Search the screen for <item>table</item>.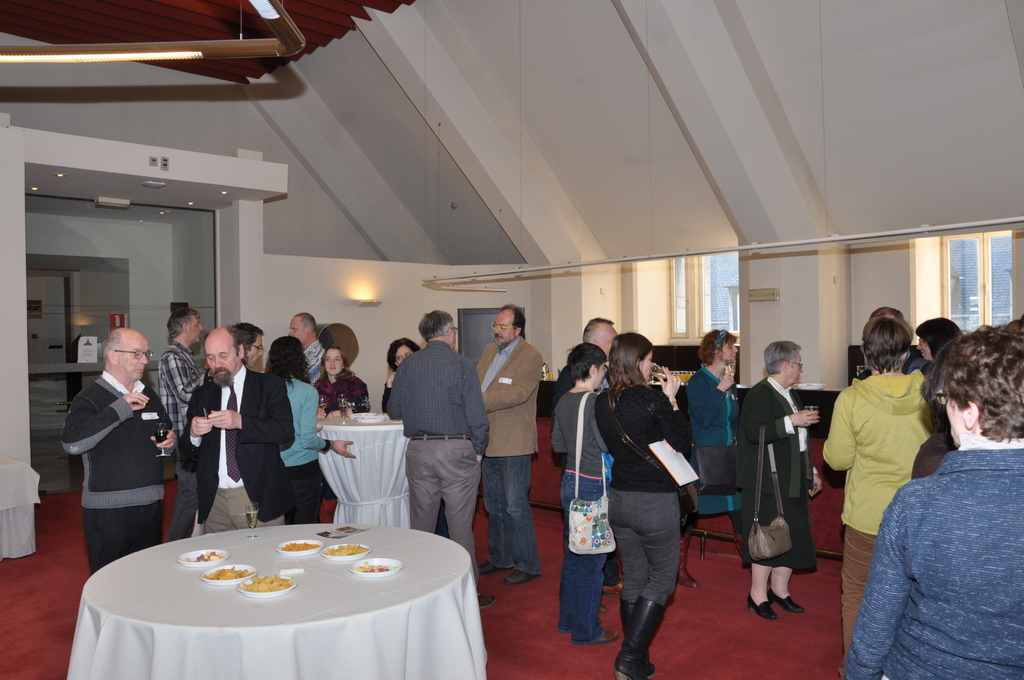
Found at {"x1": 317, "y1": 414, "x2": 408, "y2": 528}.
